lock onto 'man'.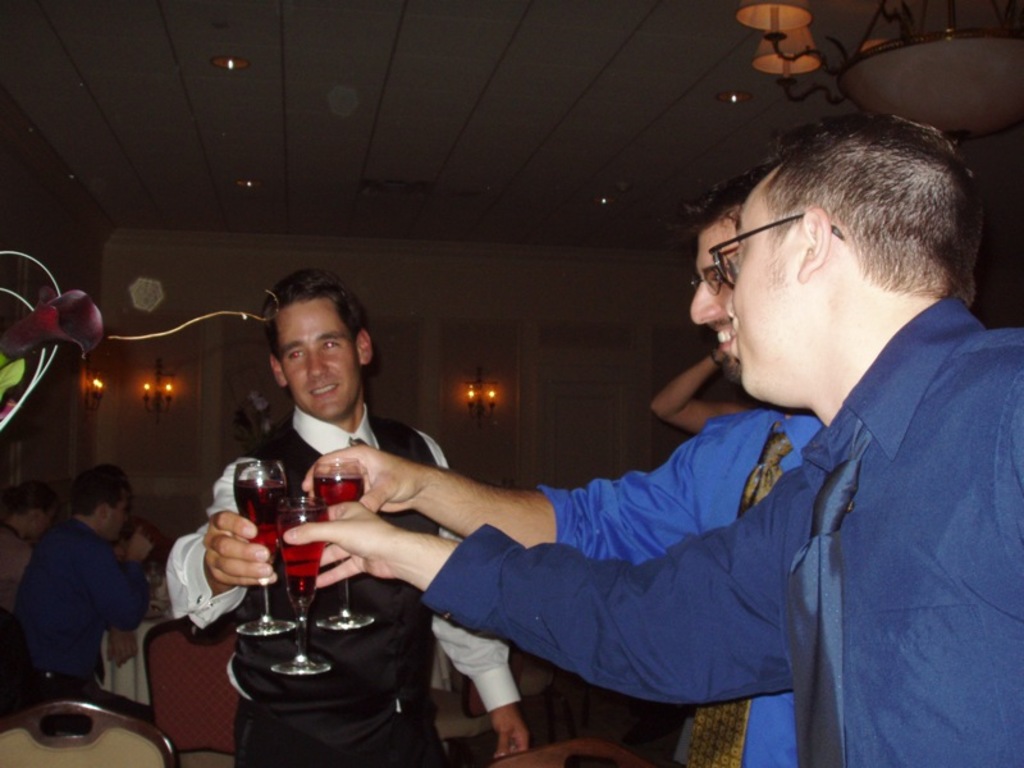
Locked: (310, 160, 833, 767).
